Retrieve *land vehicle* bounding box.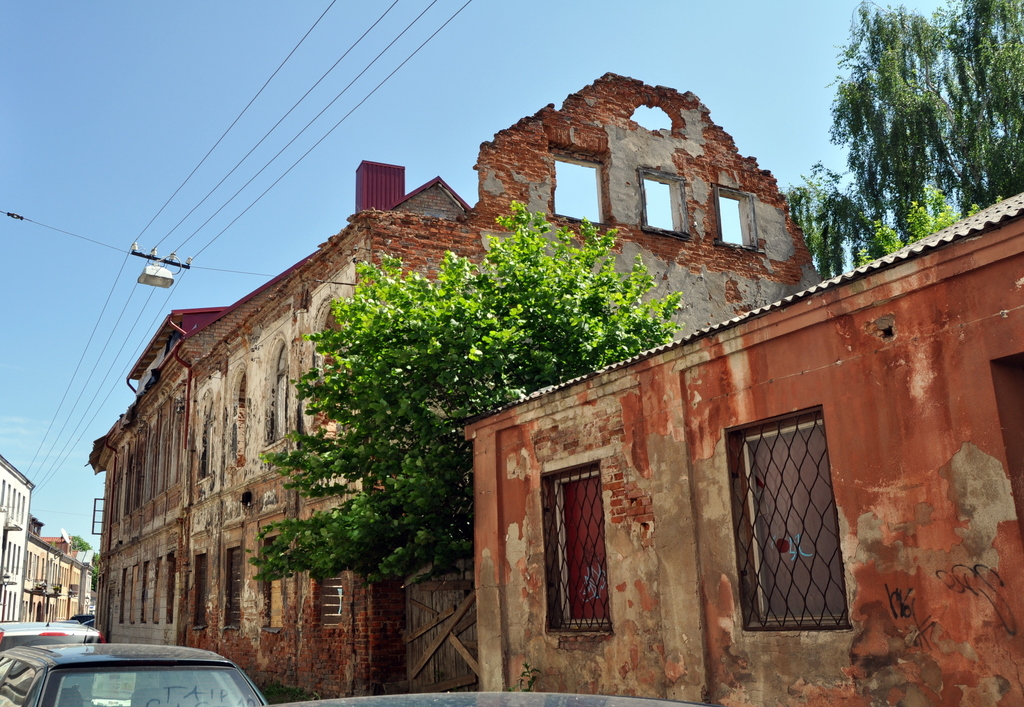
Bounding box: x1=0 y1=619 x2=101 y2=651.
